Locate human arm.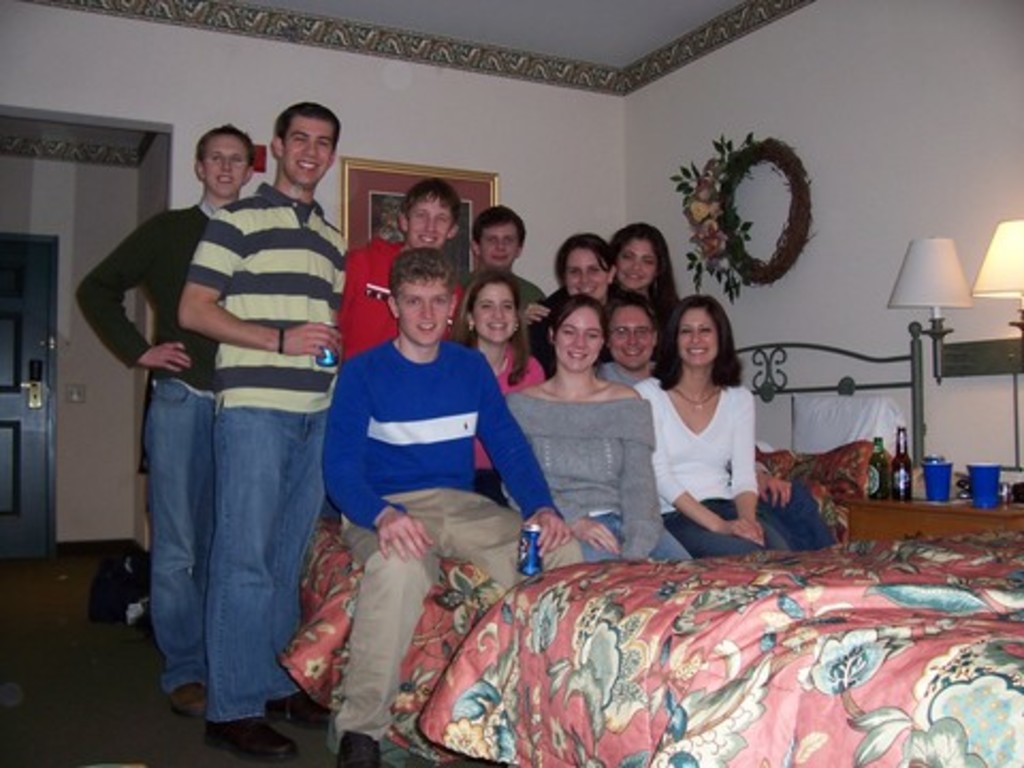
Bounding box: region(512, 299, 550, 354).
